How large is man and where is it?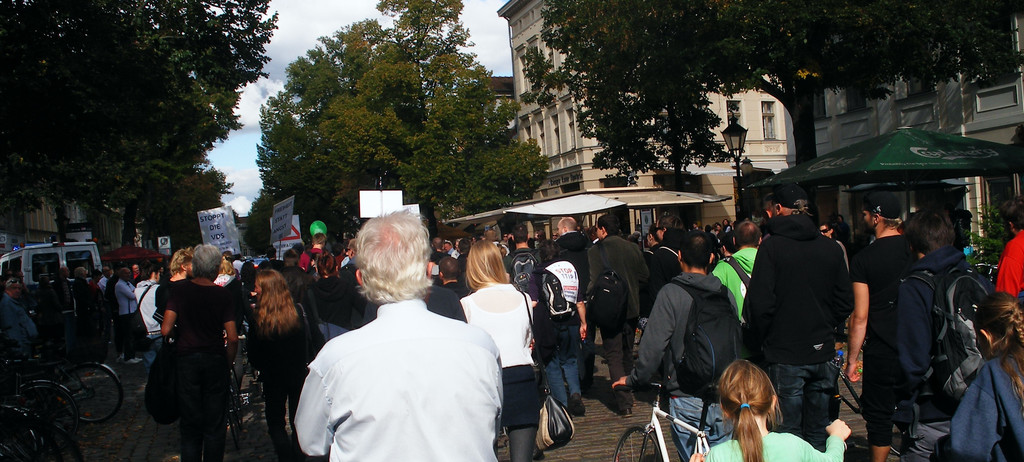
Bounding box: 299:234:337:274.
